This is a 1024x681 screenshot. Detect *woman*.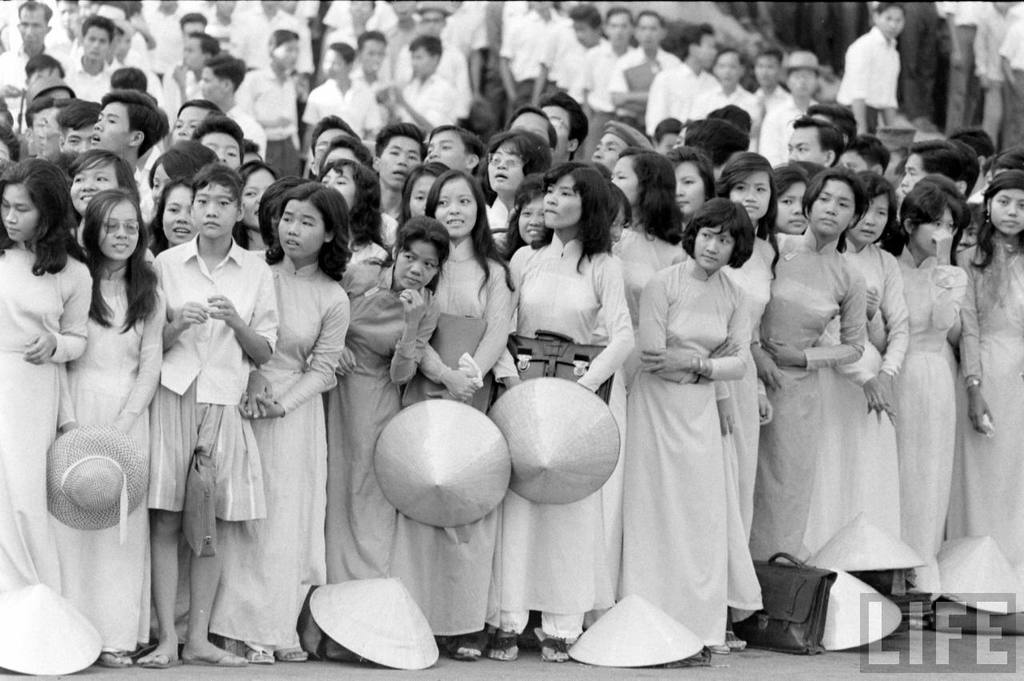
{"x1": 623, "y1": 152, "x2": 784, "y2": 656}.
